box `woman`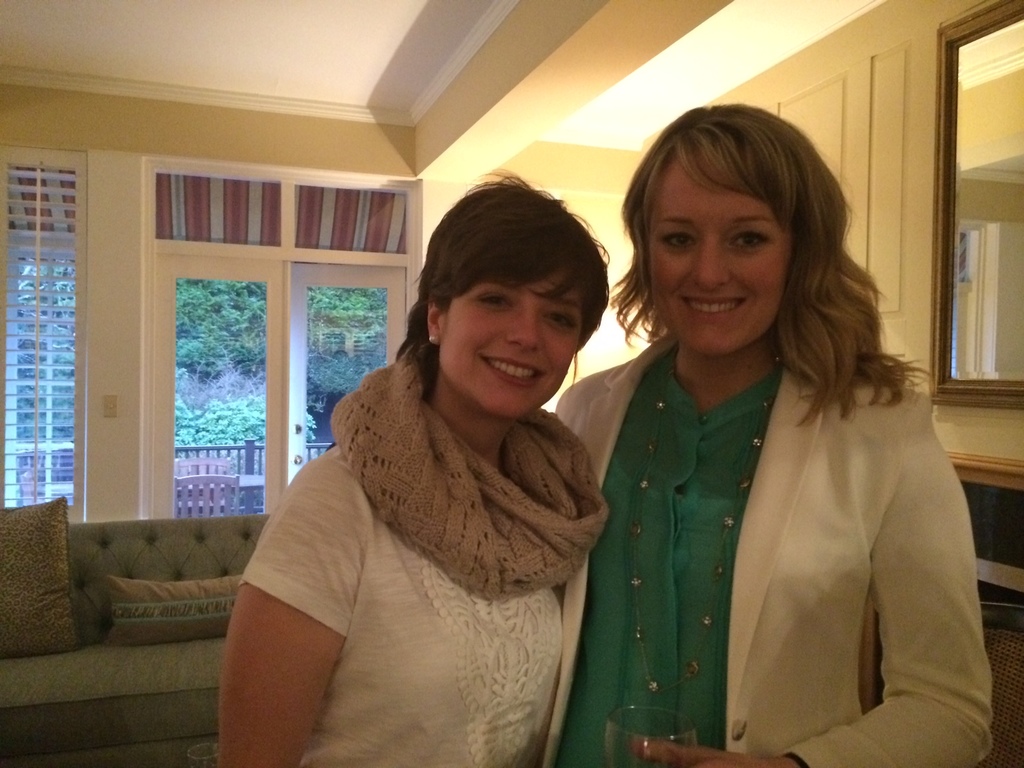
525, 111, 964, 767
